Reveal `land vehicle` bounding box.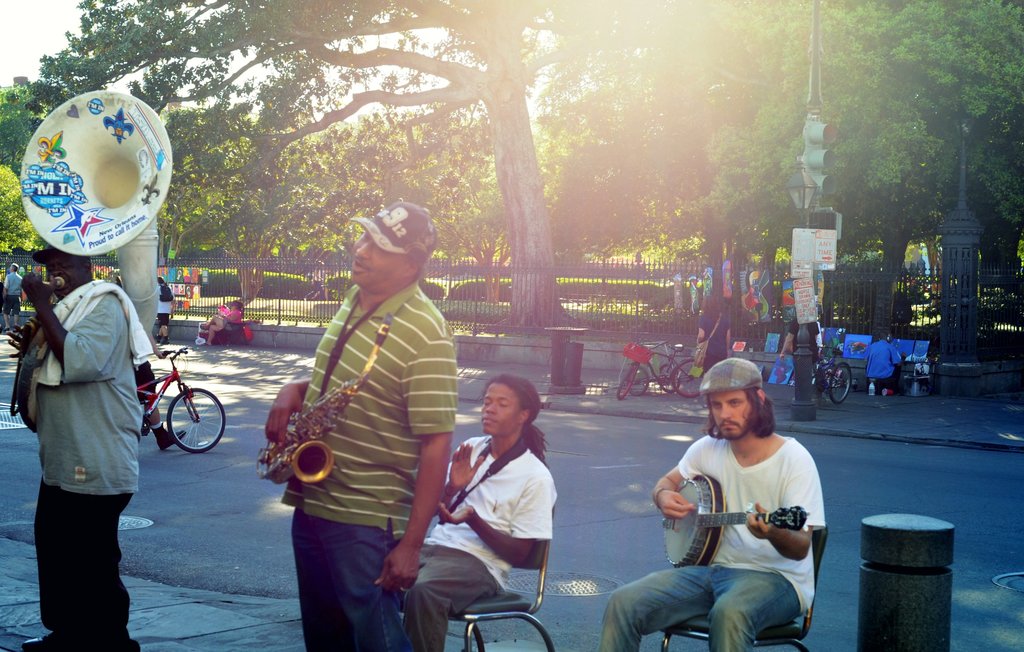
Revealed: BBox(811, 347, 853, 406).
